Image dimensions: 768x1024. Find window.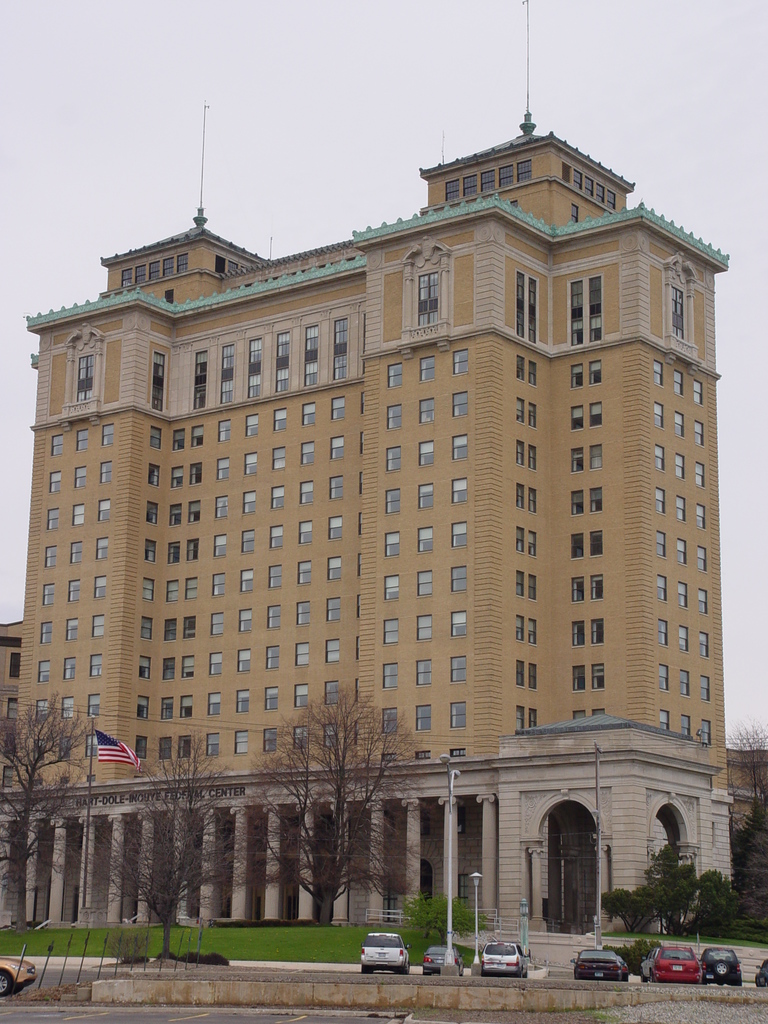
bbox=[161, 577, 180, 602].
